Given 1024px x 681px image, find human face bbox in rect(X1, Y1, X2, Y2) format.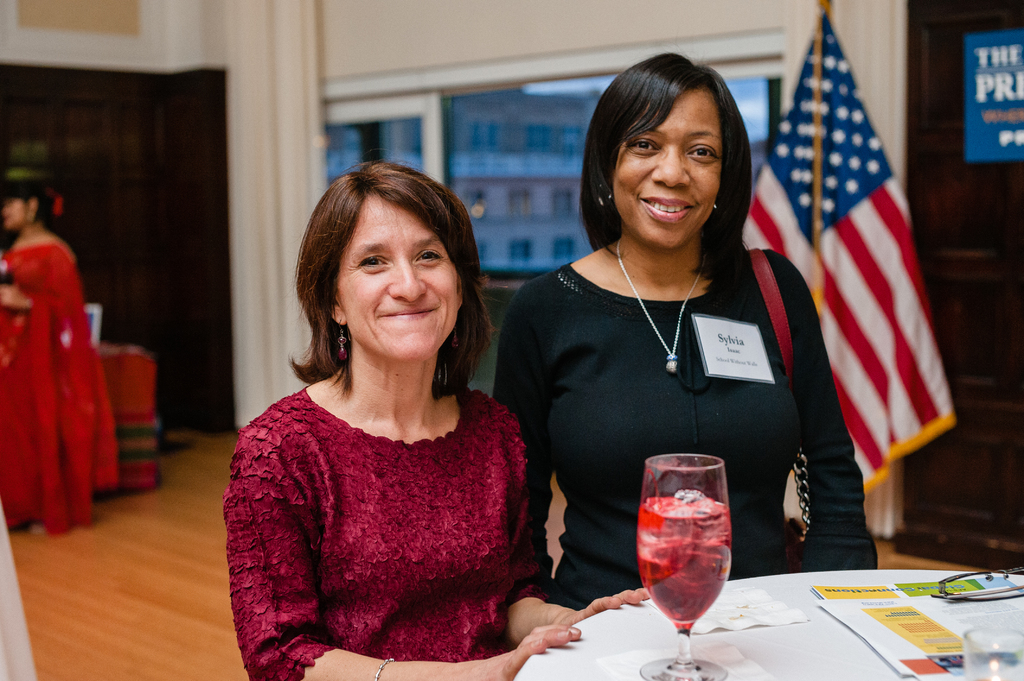
rect(339, 184, 469, 369).
